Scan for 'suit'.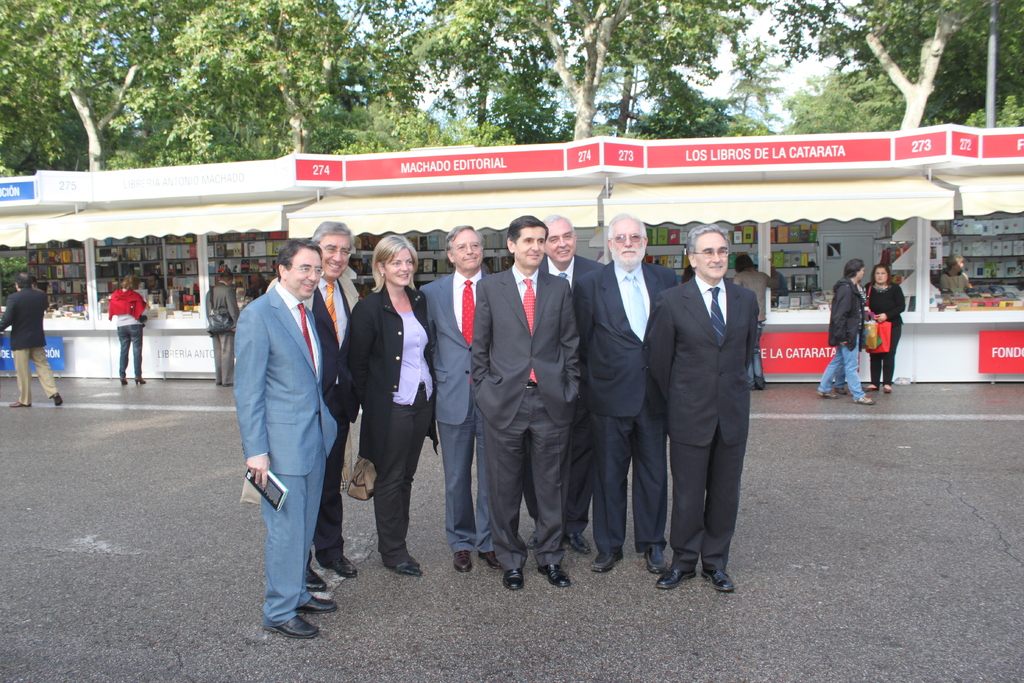
Scan result: left=645, top=273, right=760, bottom=576.
